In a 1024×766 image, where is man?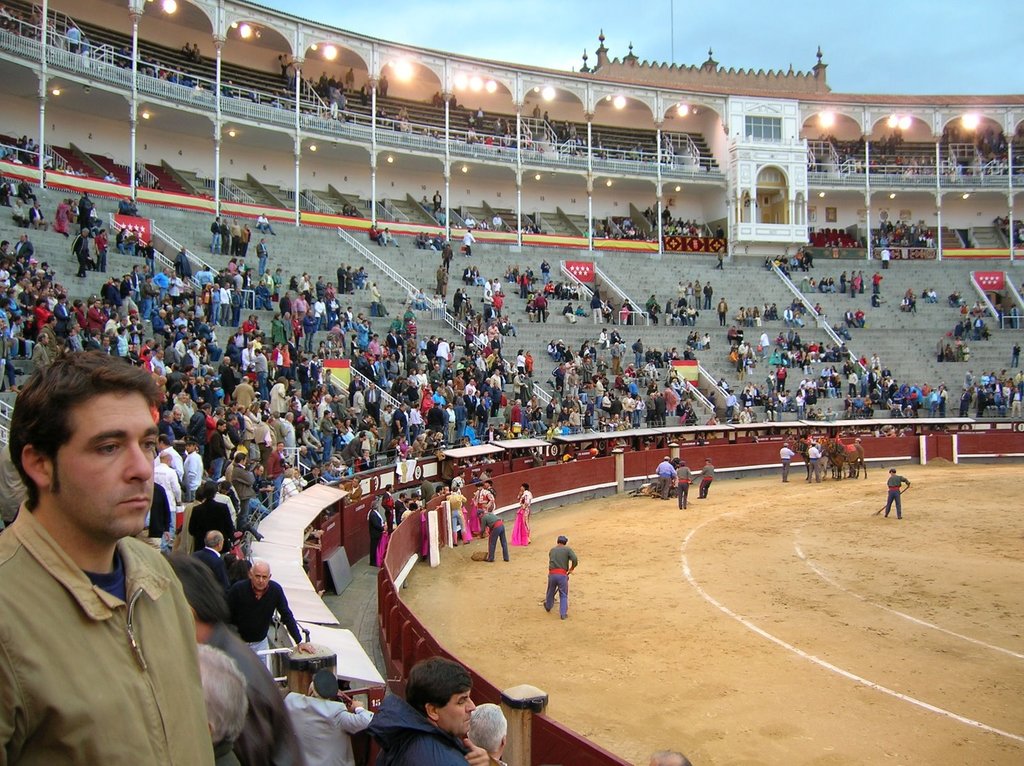
left=545, top=534, right=578, bottom=619.
